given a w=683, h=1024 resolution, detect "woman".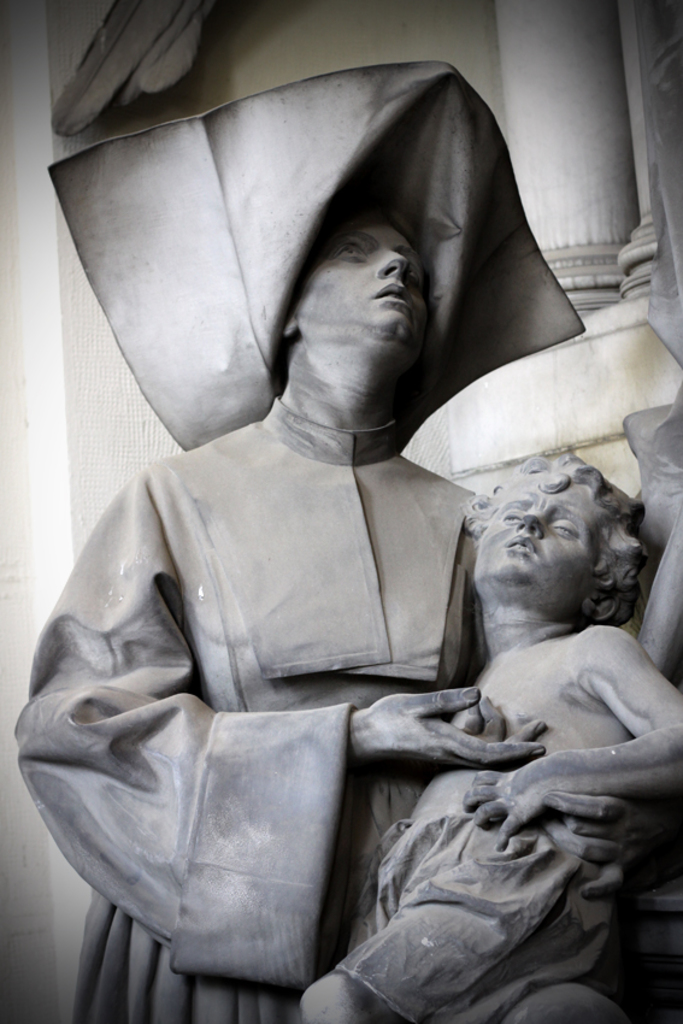
[16,59,682,1023].
